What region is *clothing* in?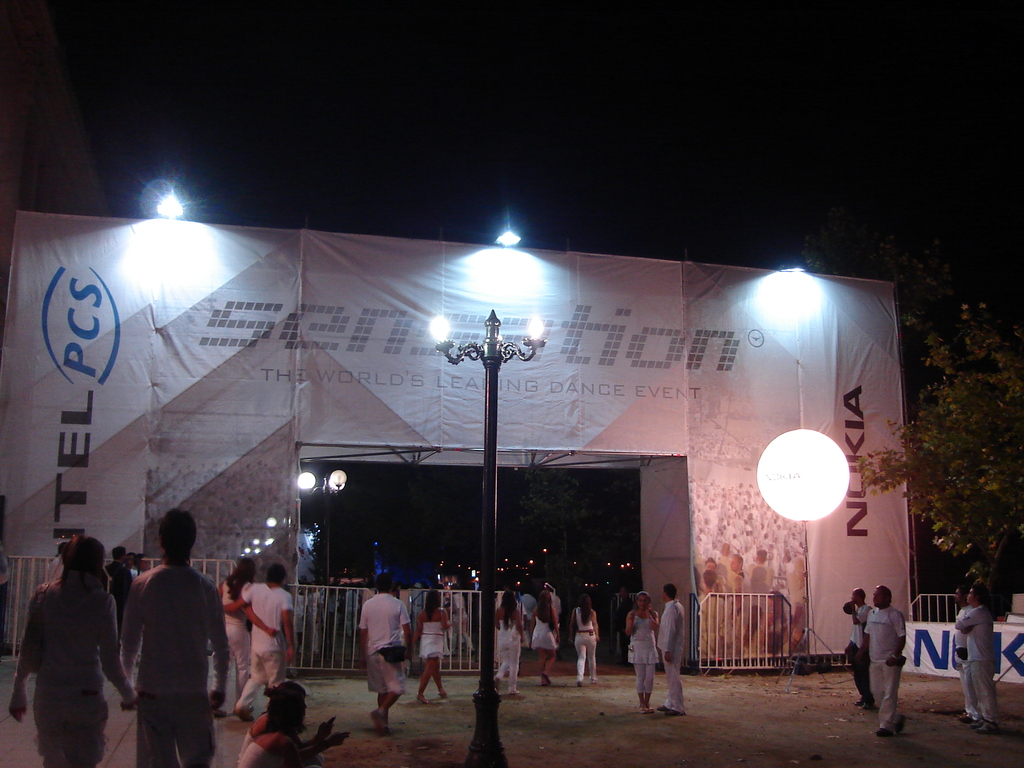
x1=238, y1=580, x2=291, y2=710.
